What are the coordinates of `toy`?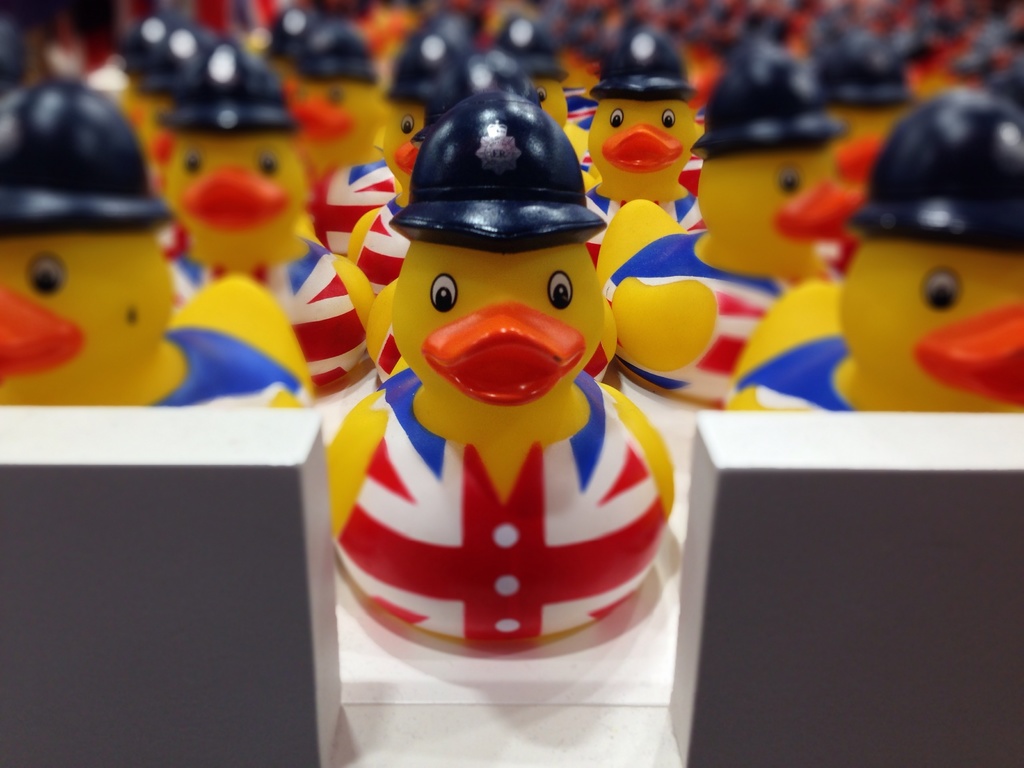
(284, 28, 399, 194).
